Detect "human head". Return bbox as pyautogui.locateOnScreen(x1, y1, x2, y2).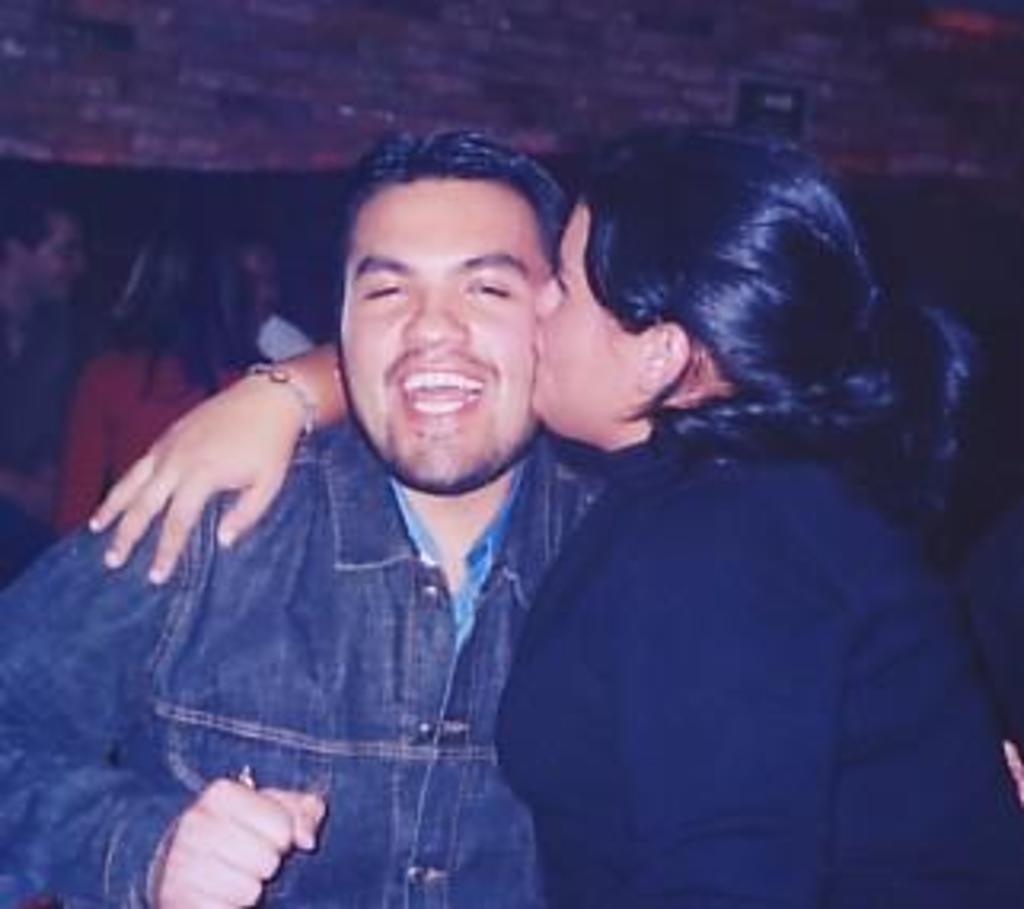
pyautogui.locateOnScreen(242, 226, 281, 332).
